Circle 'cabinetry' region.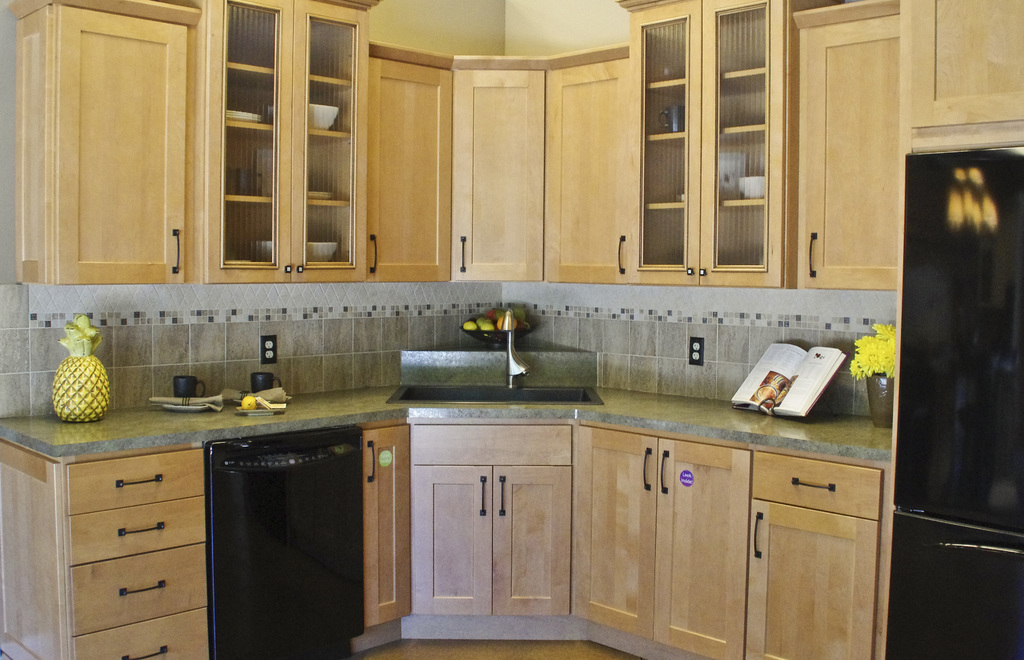
Region: 363,42,454,280.
